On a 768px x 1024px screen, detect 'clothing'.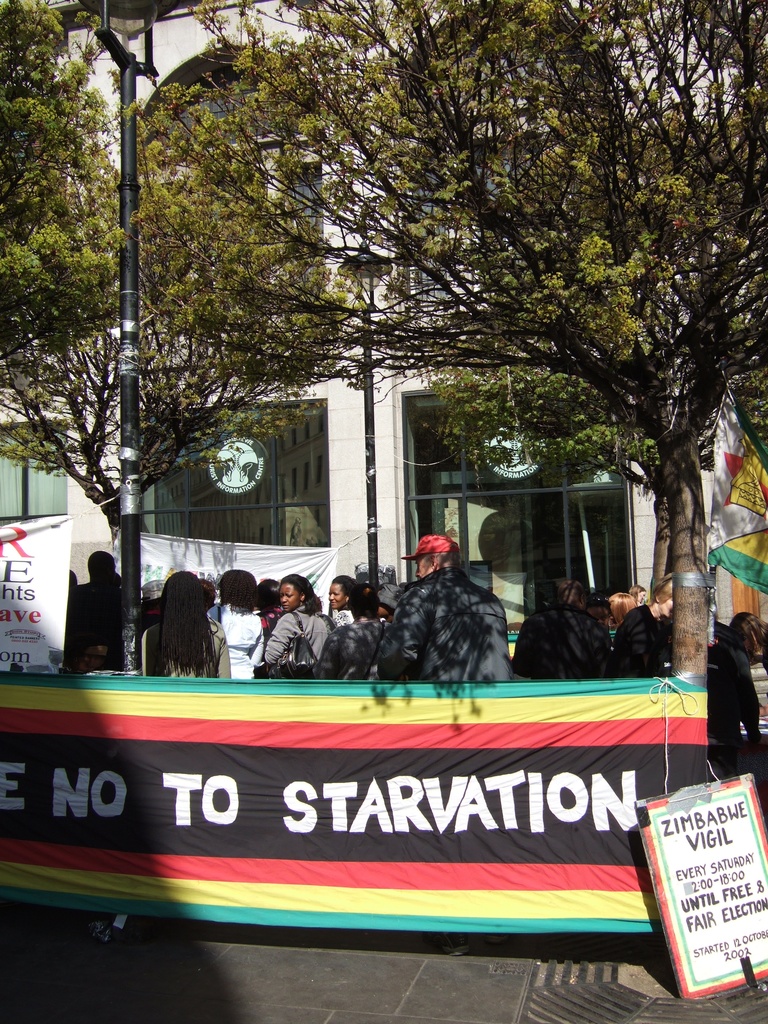
BBox(250, 605, 341, 664).
